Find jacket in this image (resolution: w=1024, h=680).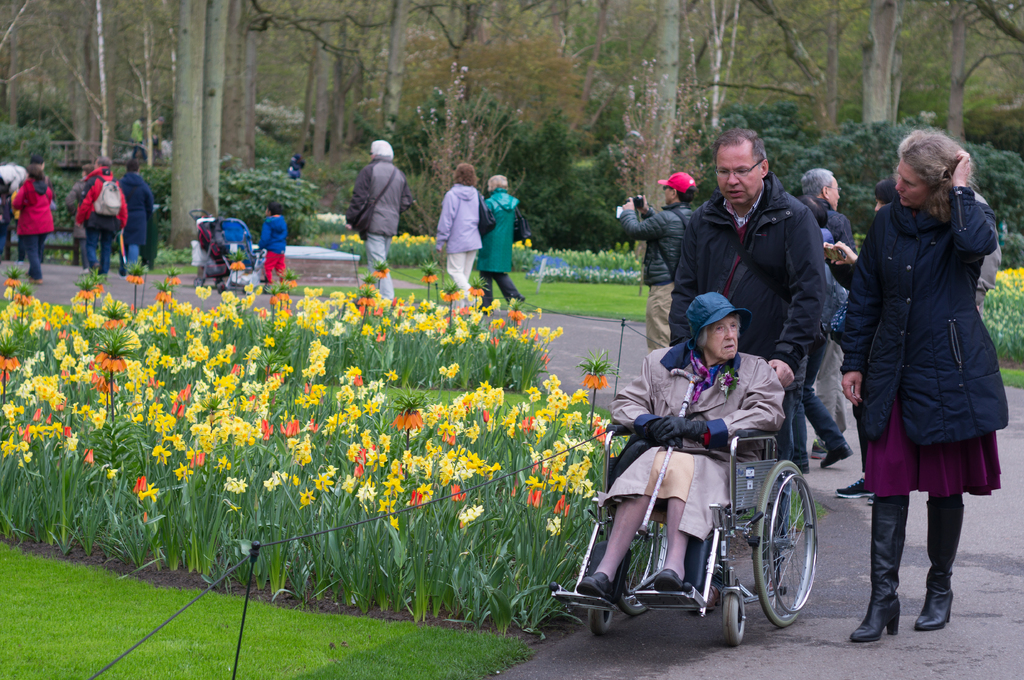
(x1=602, y1=345, x2=783, y2=540).
